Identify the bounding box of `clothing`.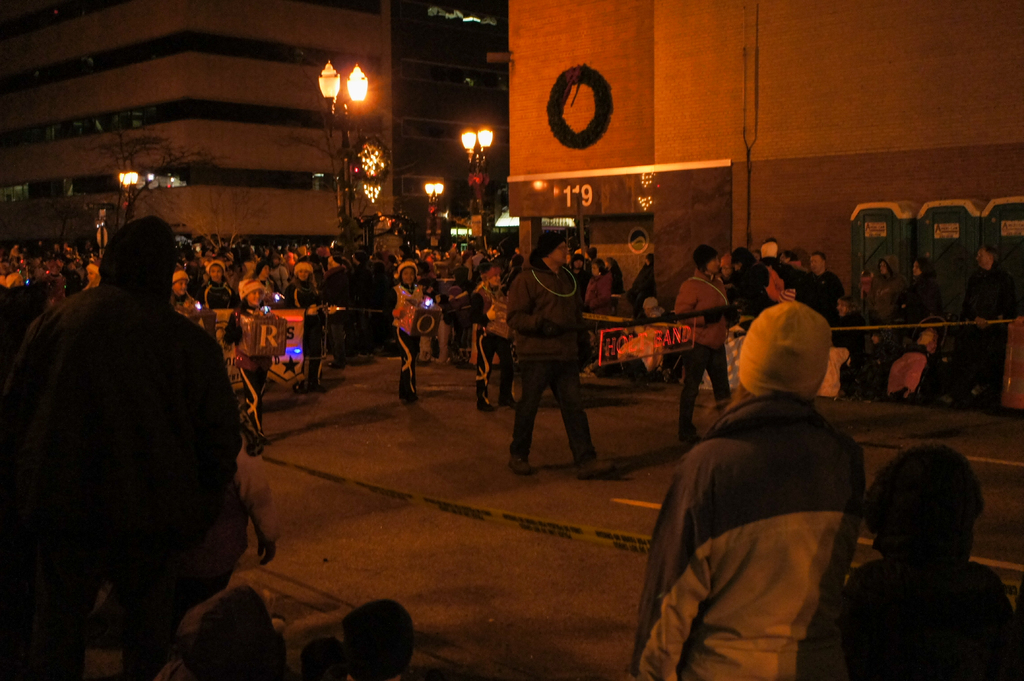
bbox=(738, 252, 795, 314).
